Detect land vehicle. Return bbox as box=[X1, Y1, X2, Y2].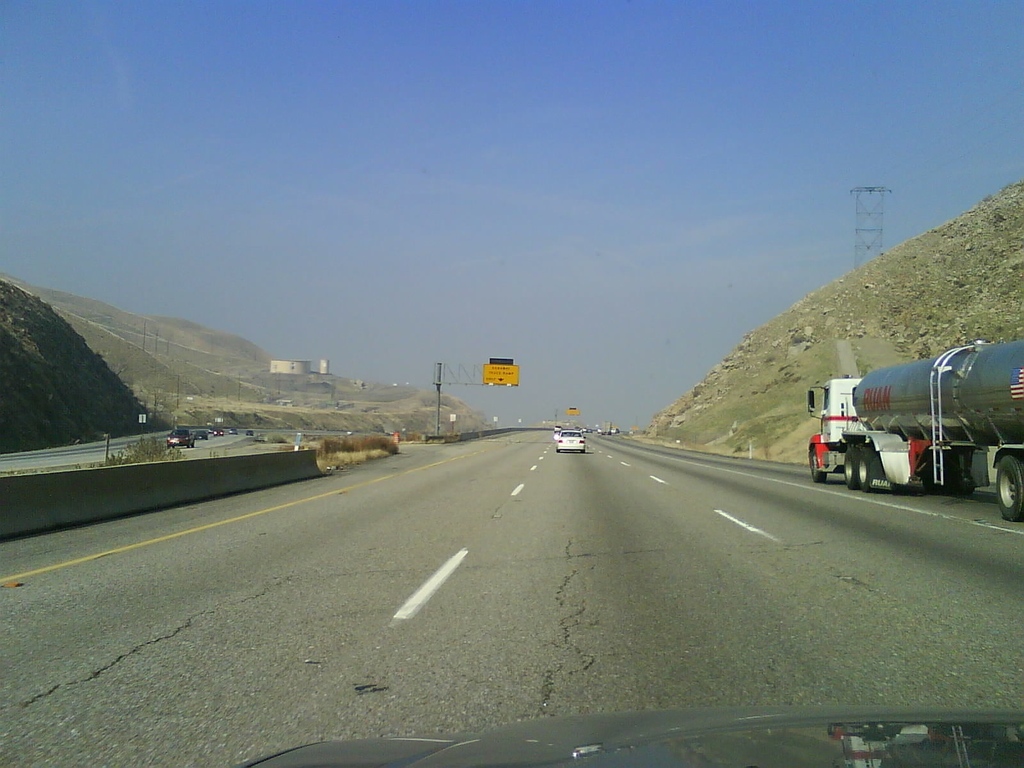
box=[805, 335, 1017, 508].
